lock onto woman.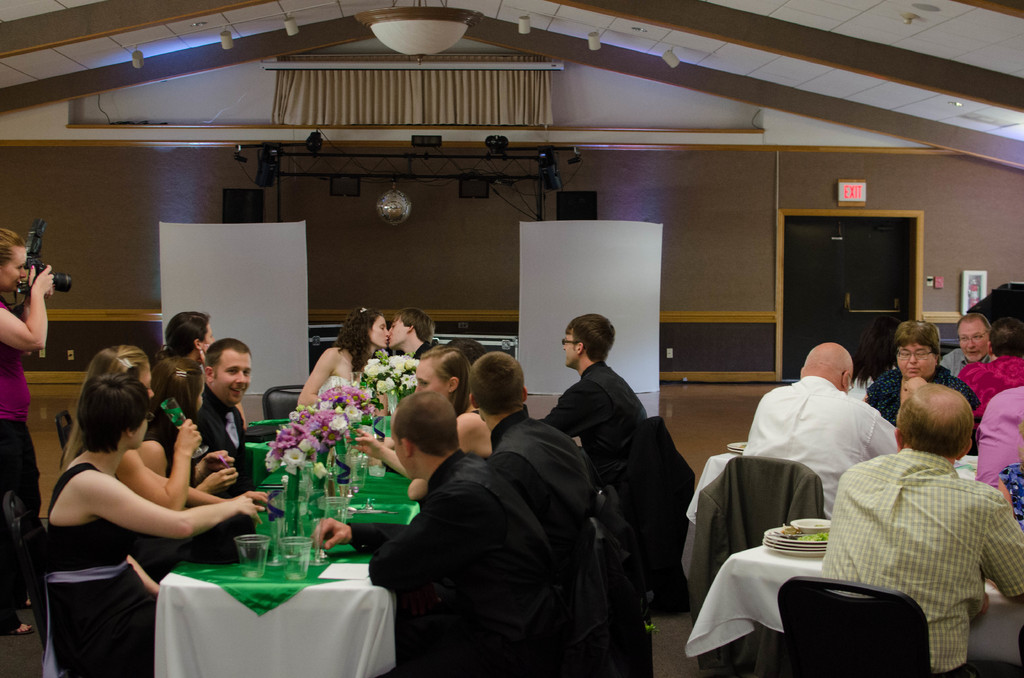
Locked: [left=357, top=347, right=496, bottom=474].
